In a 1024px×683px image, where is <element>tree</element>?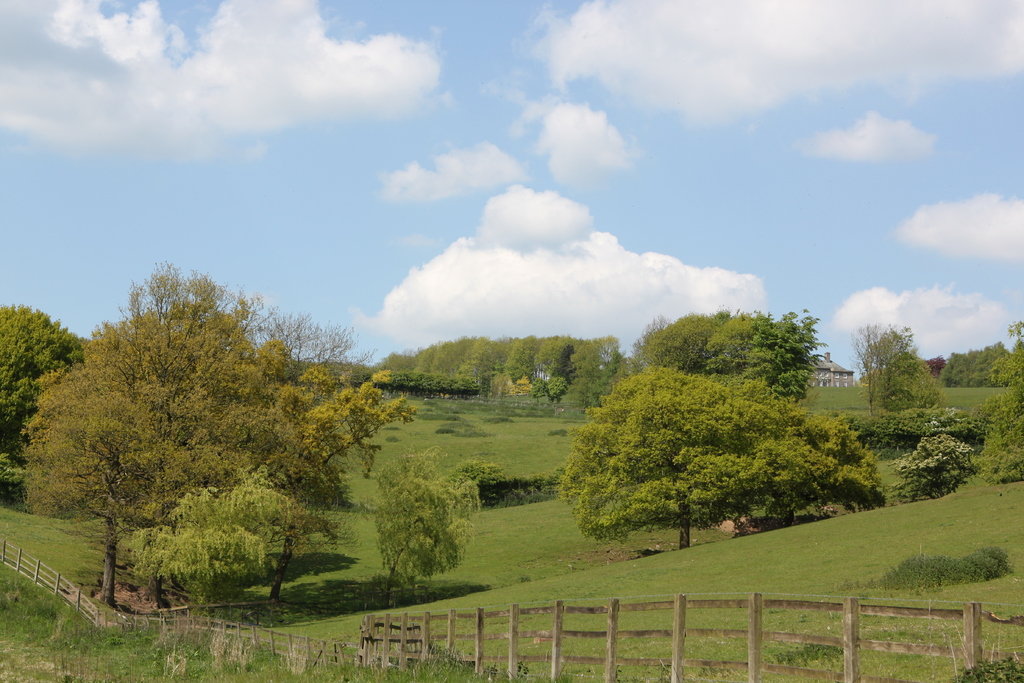
<bbox>0, 299, 84, 452</bbox>.
